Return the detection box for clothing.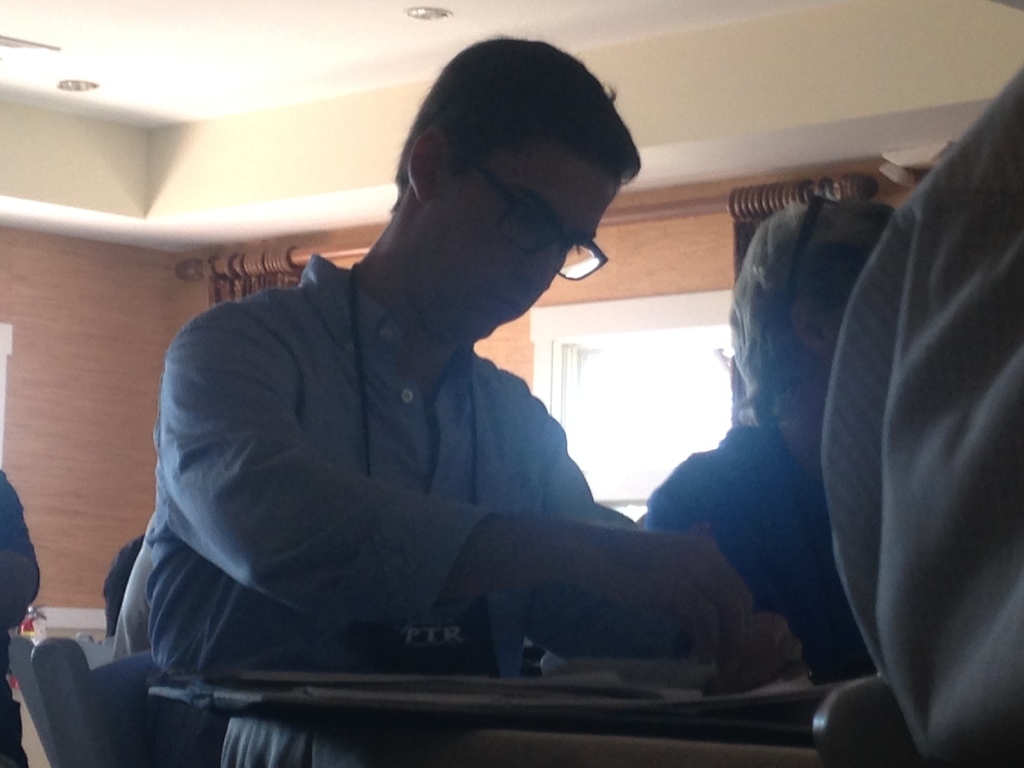
639 410 883 704.
